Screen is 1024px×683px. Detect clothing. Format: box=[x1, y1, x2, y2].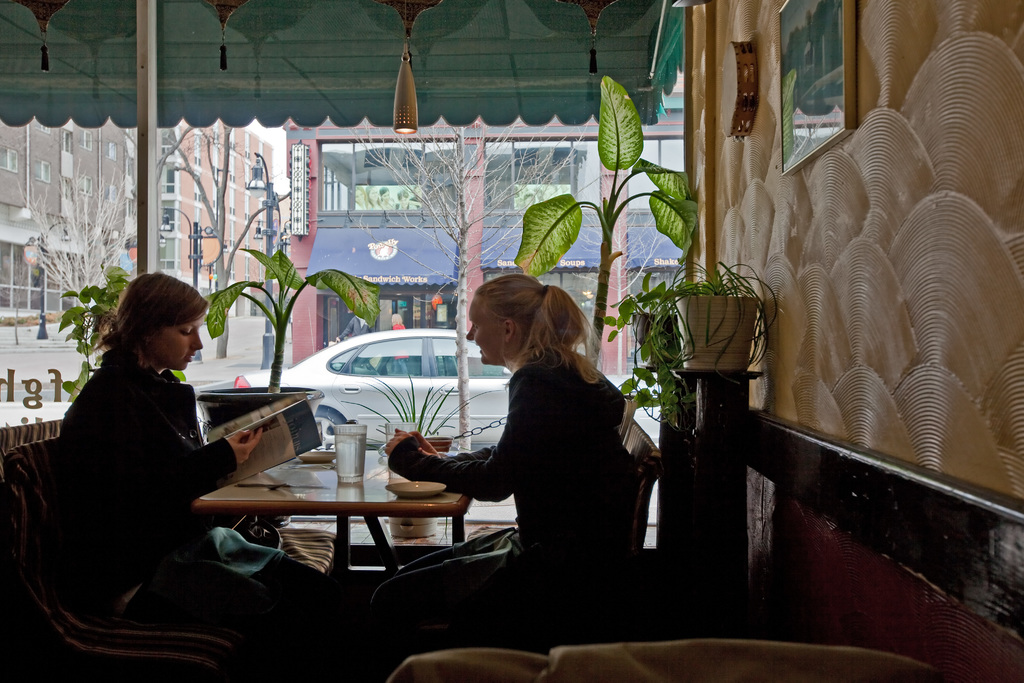
box=[60, 350, 343, 682].
